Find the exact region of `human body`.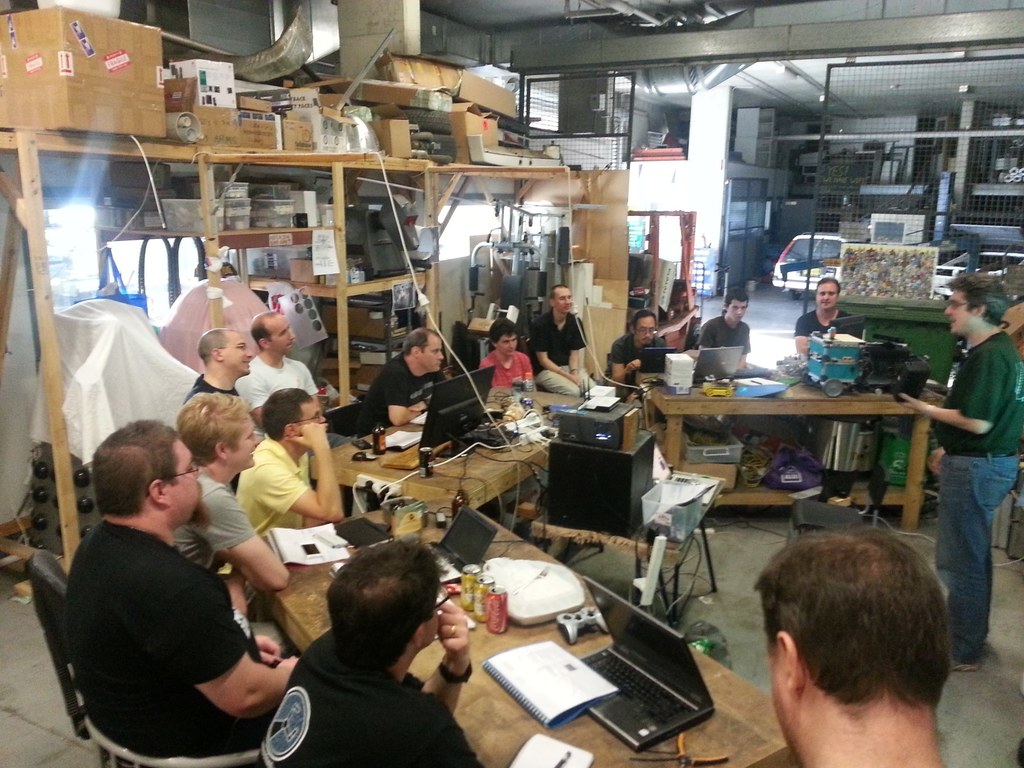
Exact region: x1=536 y1=305 x2=596 y2=399.
